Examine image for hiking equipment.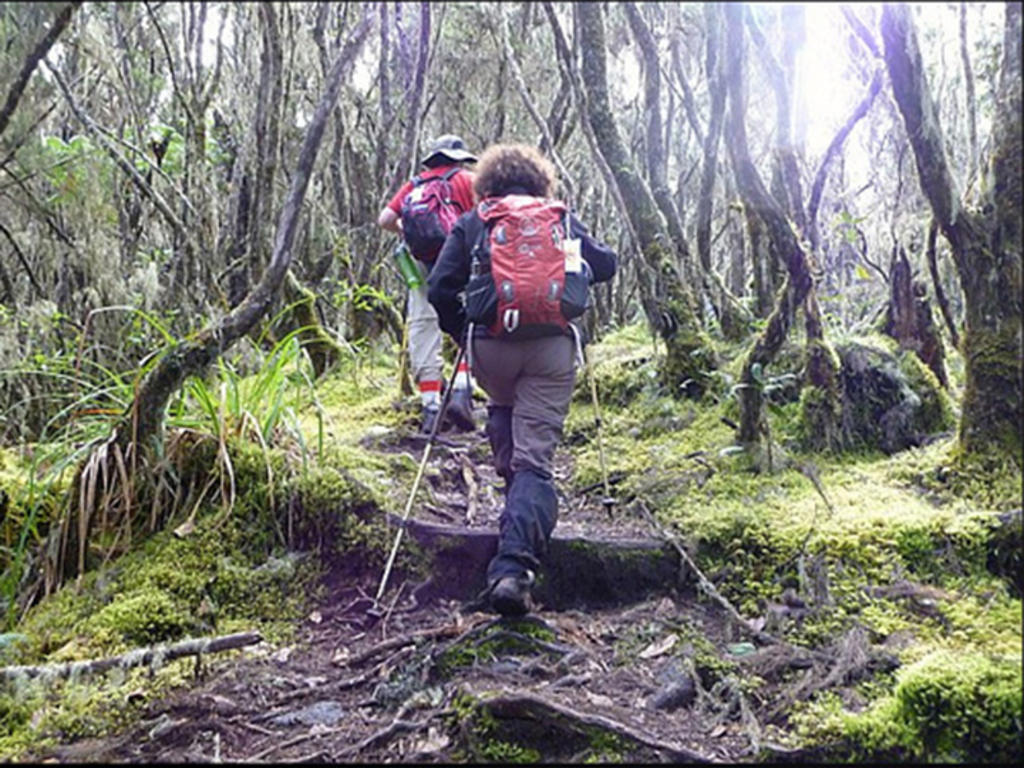
Examination result: (395,166,466,267).
